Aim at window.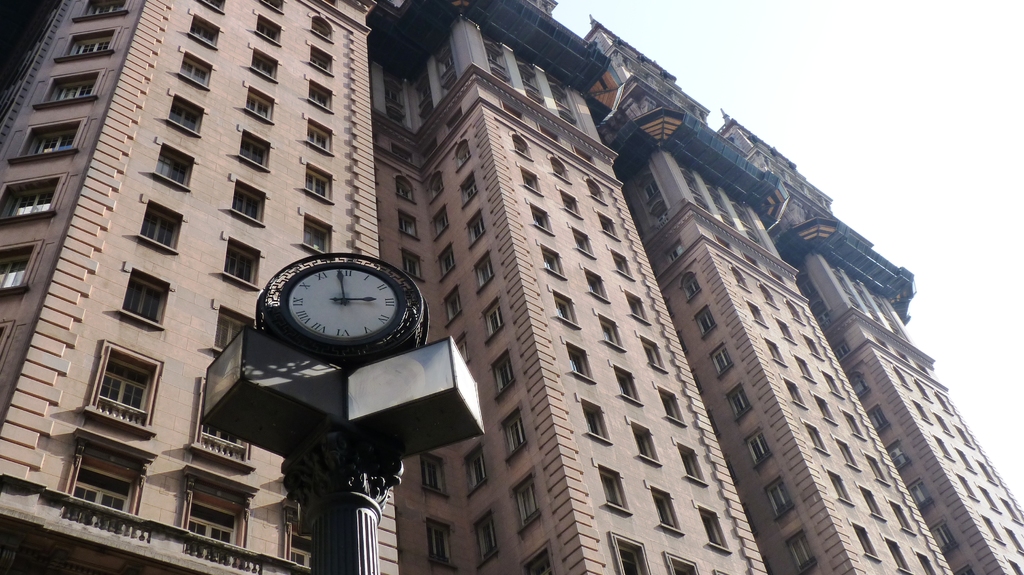
Aimed at bbox=[422, 455, 444, 493].
